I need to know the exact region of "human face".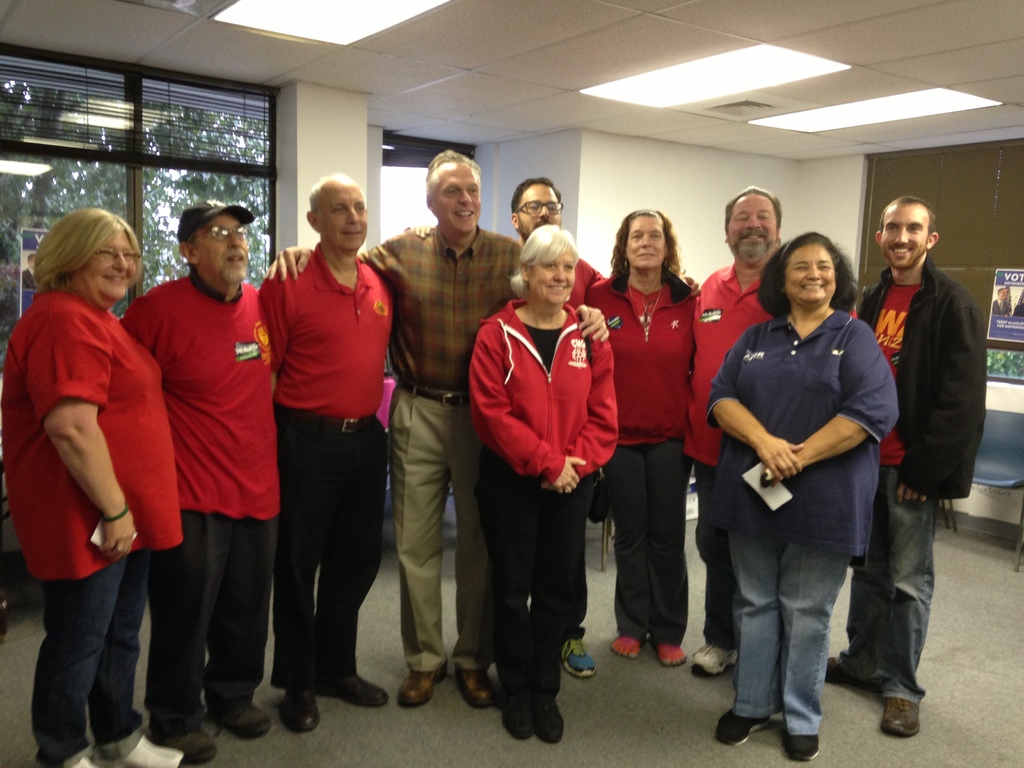
Region: {"x1": 785, "y1": 240, "x2": 835, "y2": 303}.
